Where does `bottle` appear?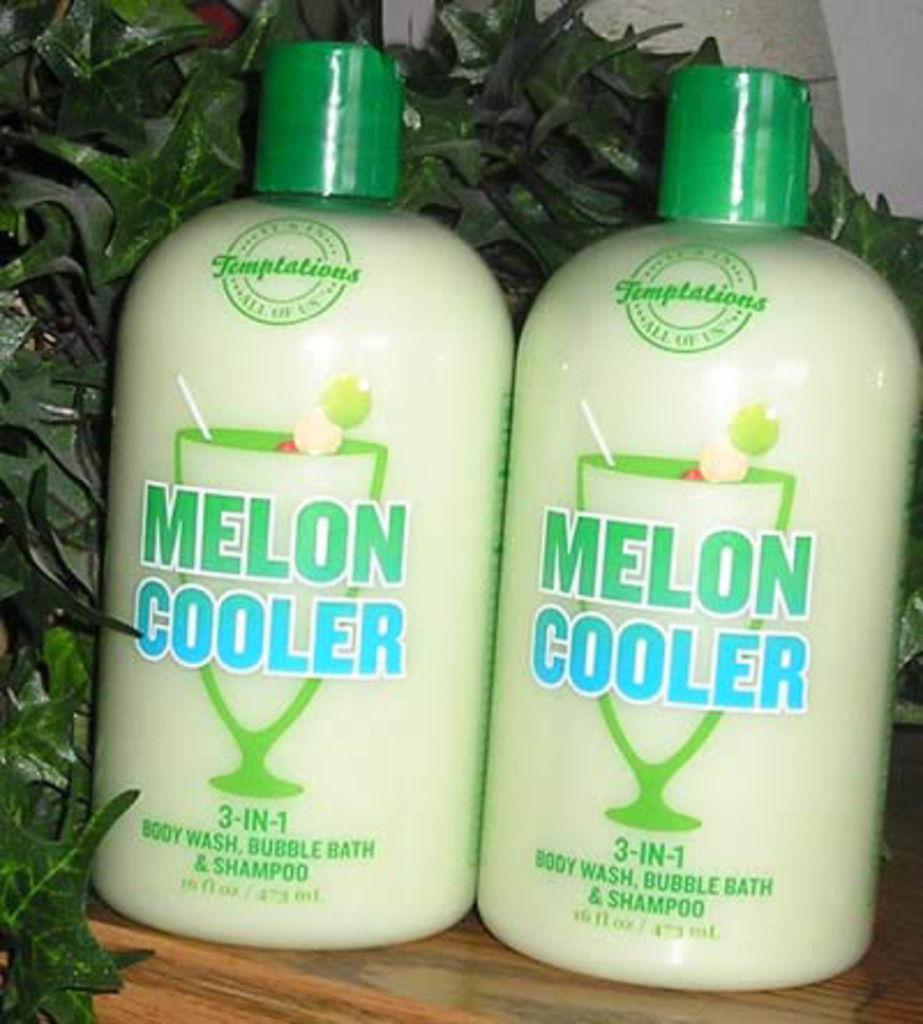
Appears at [left=505, top=23, right=870, bottom=1023].
